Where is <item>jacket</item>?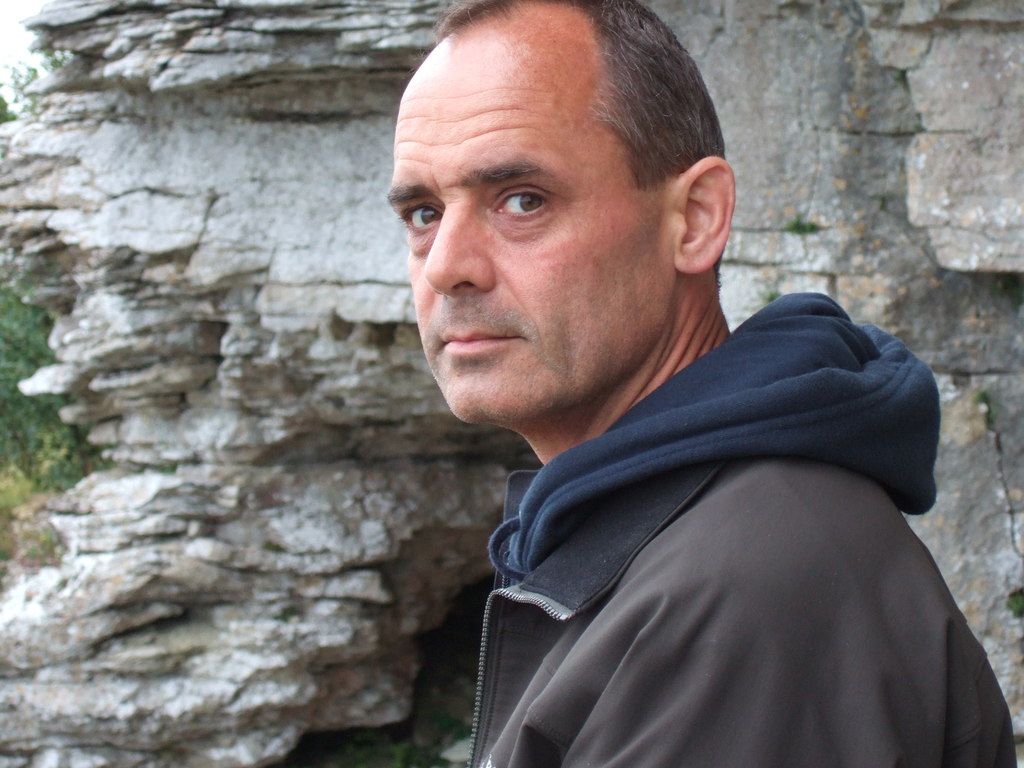
rect(388, 282, 1013, 728).
